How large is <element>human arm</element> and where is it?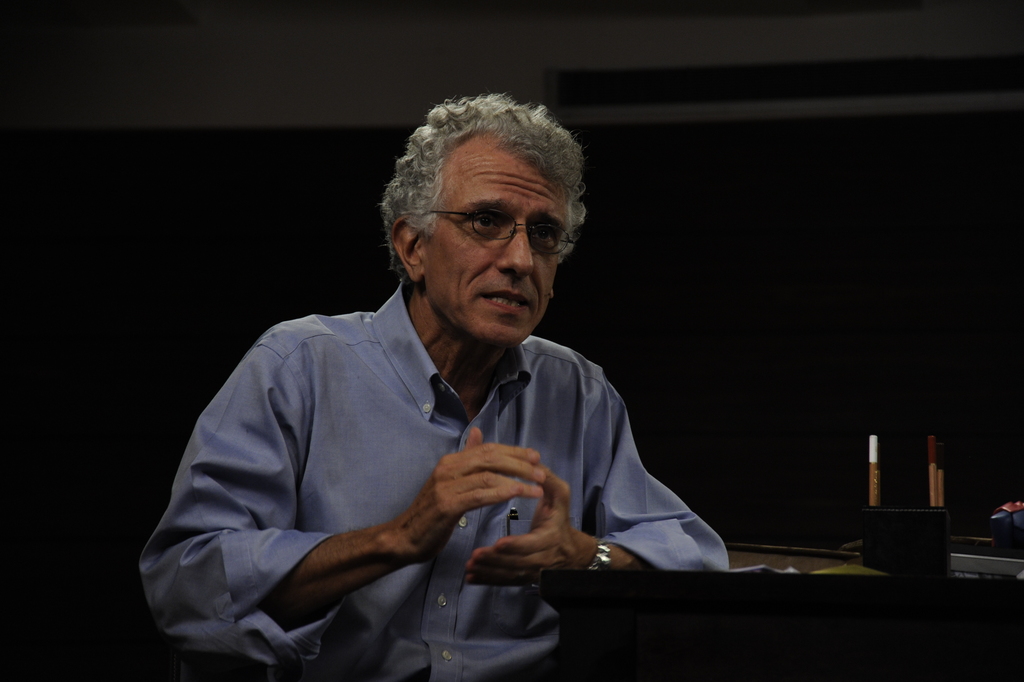
Bounding box: (141,345,550,662).
